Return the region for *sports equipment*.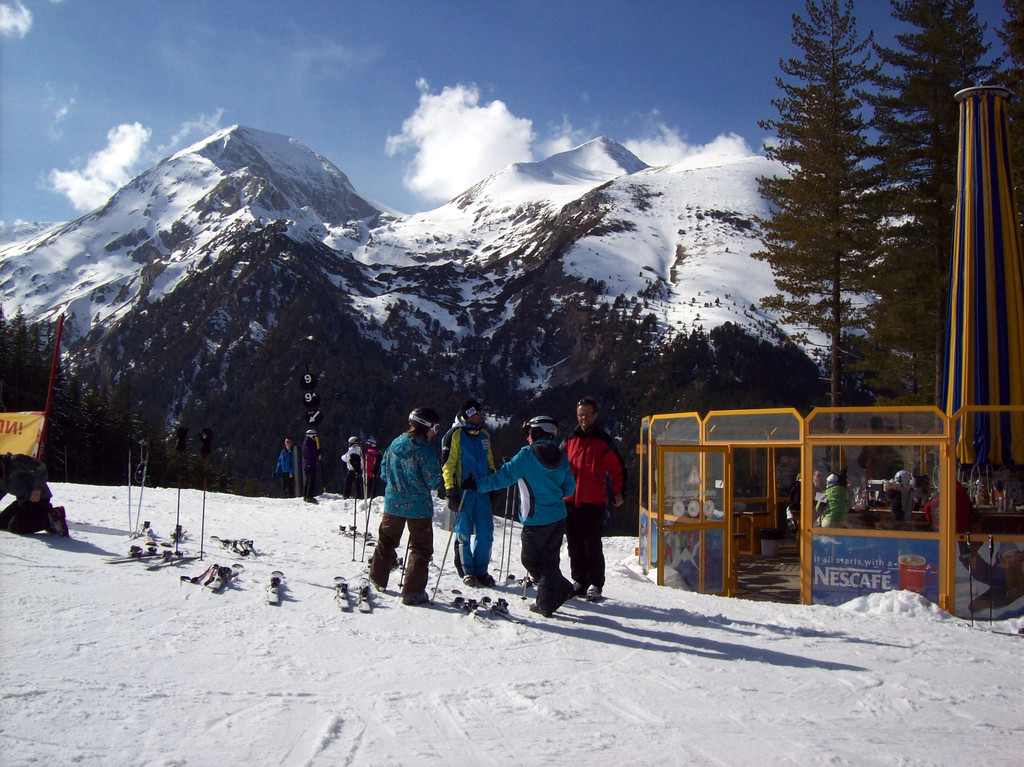
{"x1": 520, "y1": 417, "x2": 559, "y2": 444}.
